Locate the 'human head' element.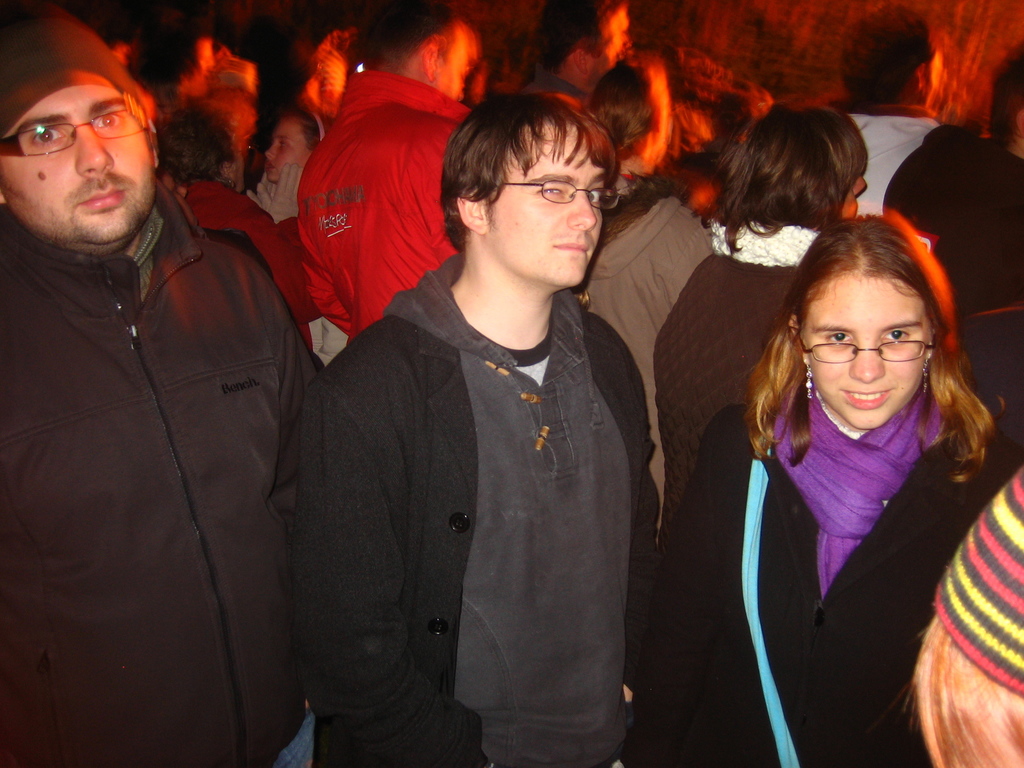
Element bbox: select_region(152, 99, 245, 189).
